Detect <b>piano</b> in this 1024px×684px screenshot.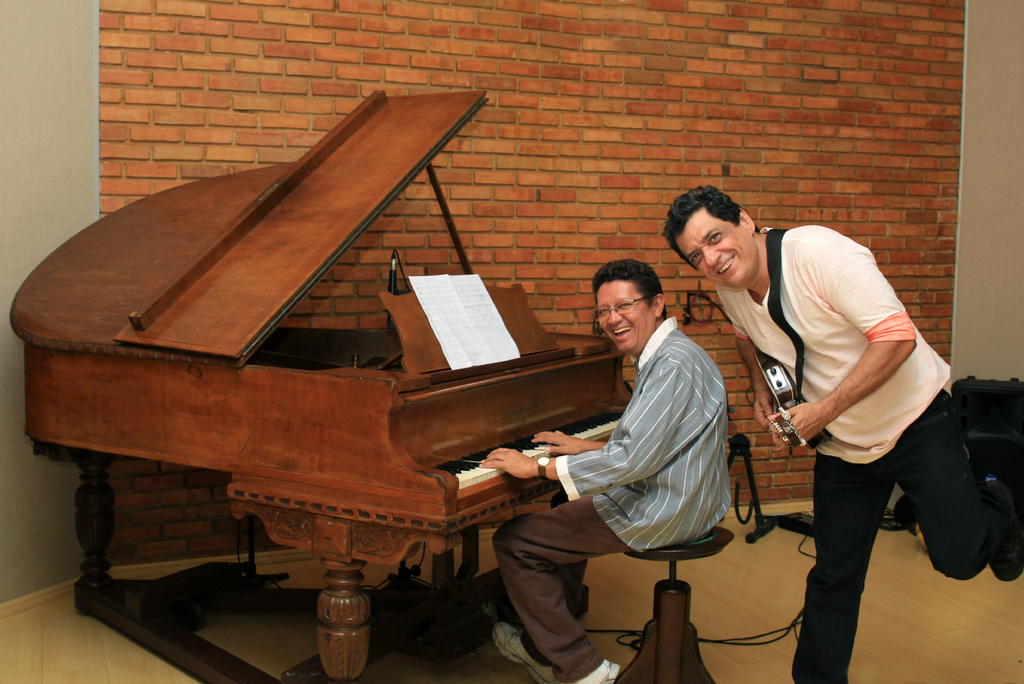
Detection: 8 90 630 683.
